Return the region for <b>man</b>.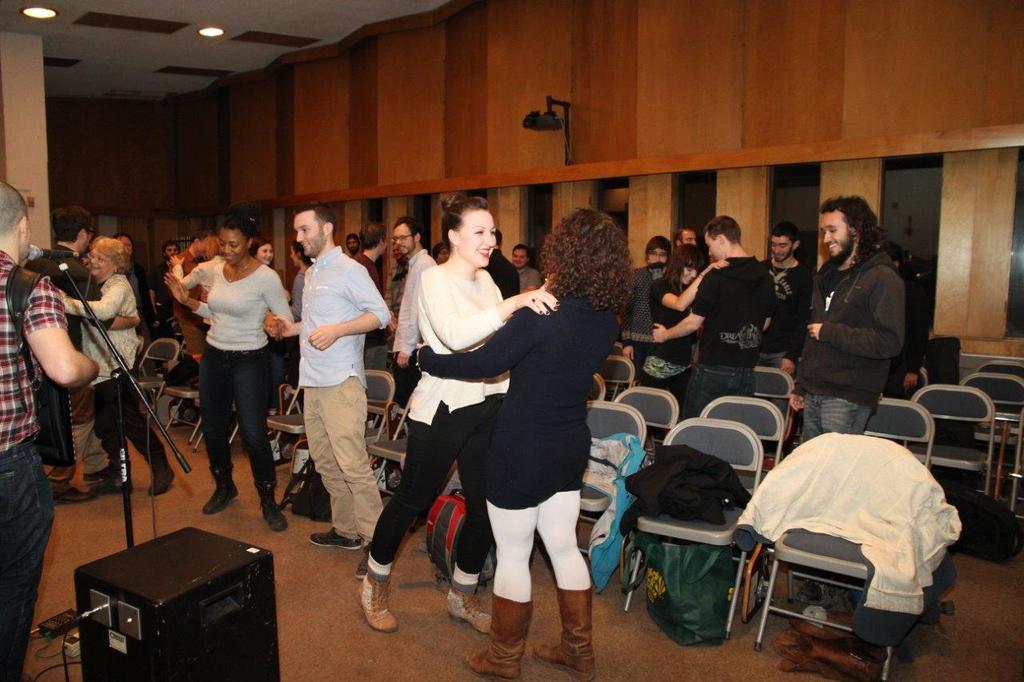
23/209/138/500.
